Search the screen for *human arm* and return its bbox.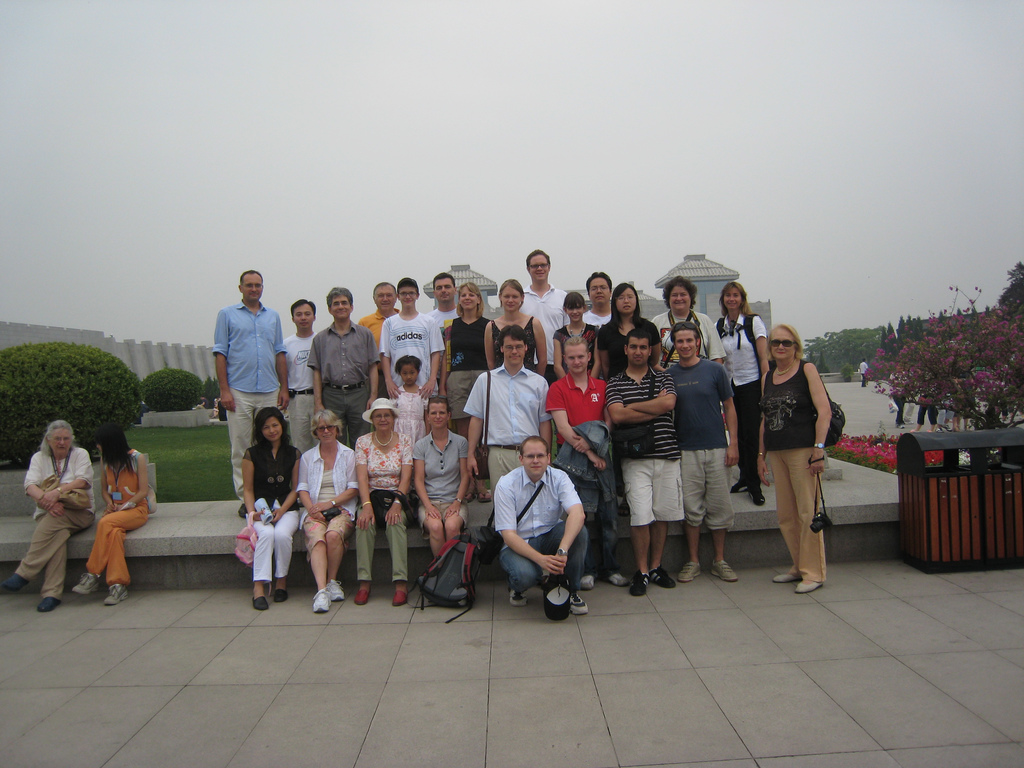
Found: detection(461, 374, 481, 472).
